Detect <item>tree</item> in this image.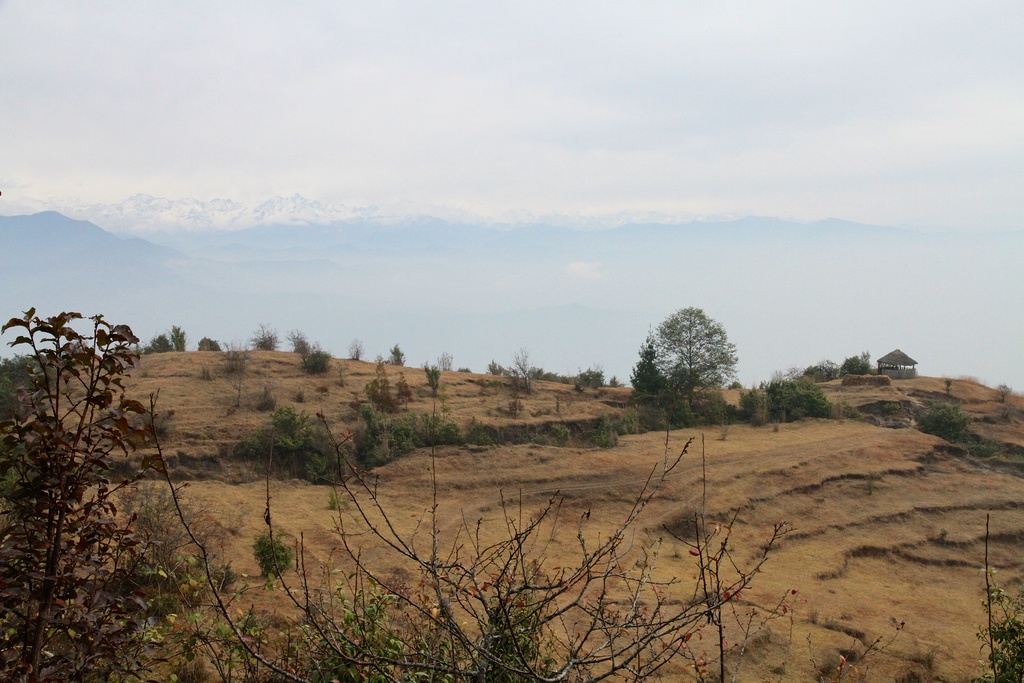
Detection: (left=746, top=366, right=846, bottom=421).
